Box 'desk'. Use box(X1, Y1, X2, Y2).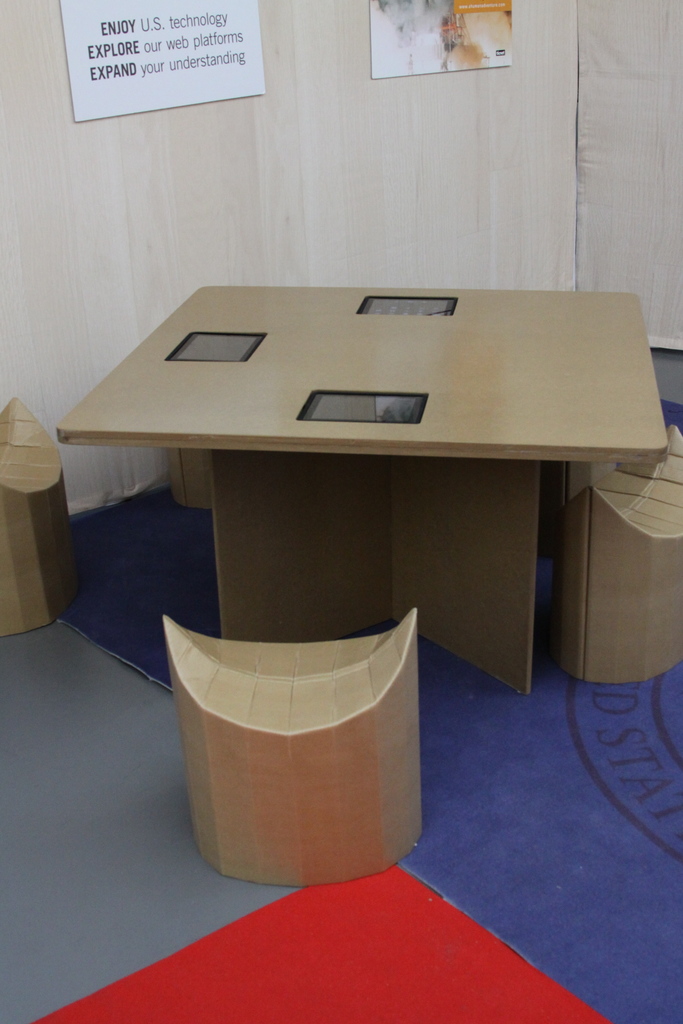
box(27, 282, 634, 748).
